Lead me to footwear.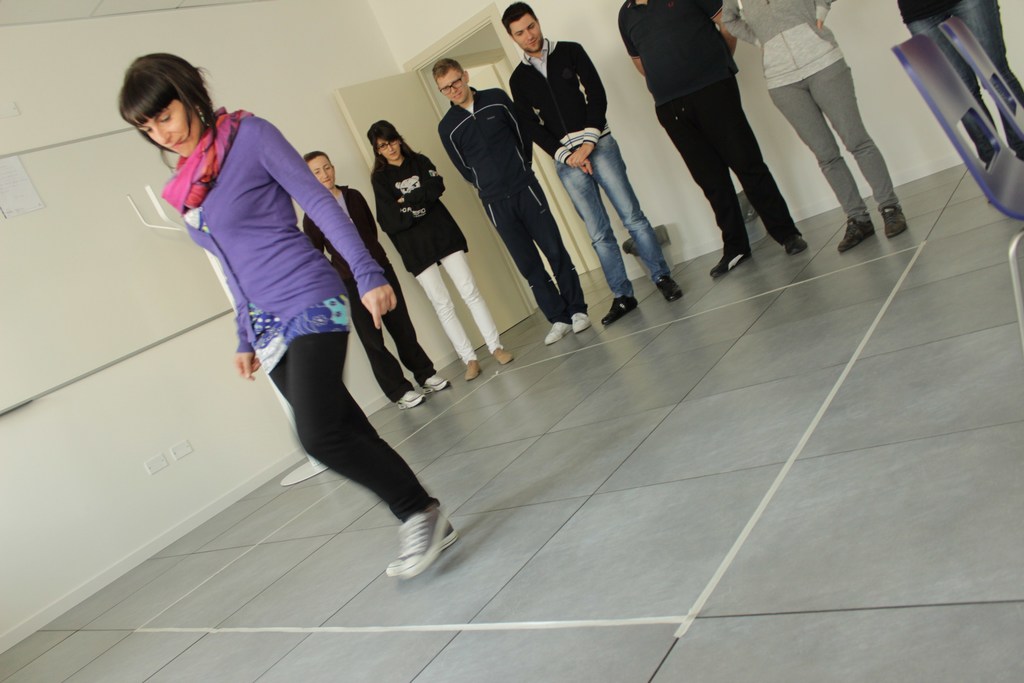
Lead to {"left": 658, "top": 274, "right": 681, "bottom": 299}.
